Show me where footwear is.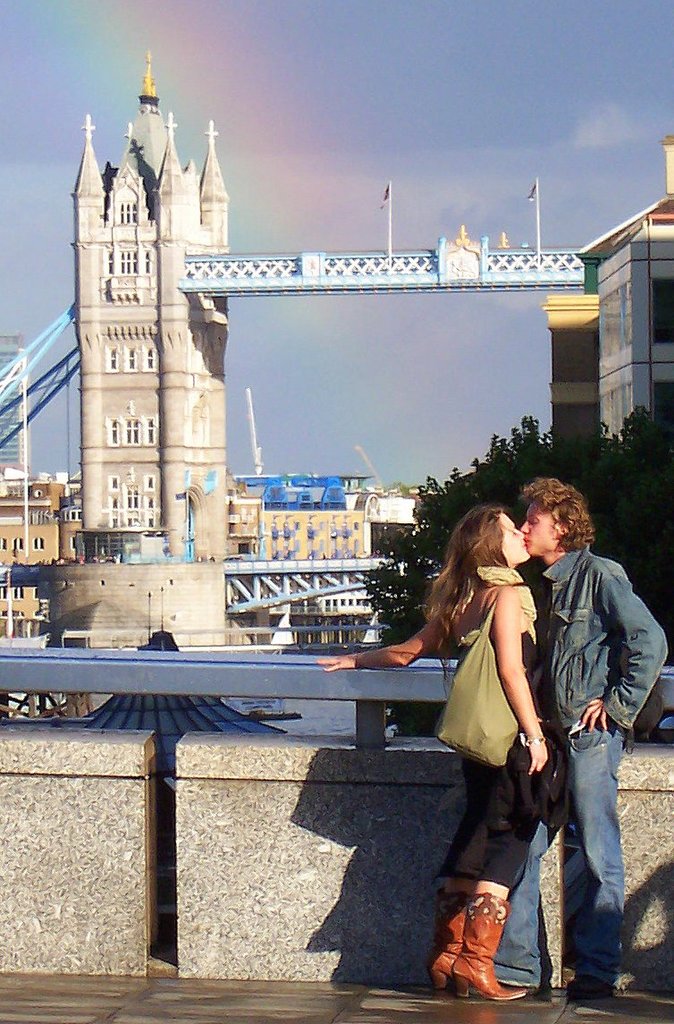
footwear is at <bbox>427, 892, 471, 996</bbox>.
